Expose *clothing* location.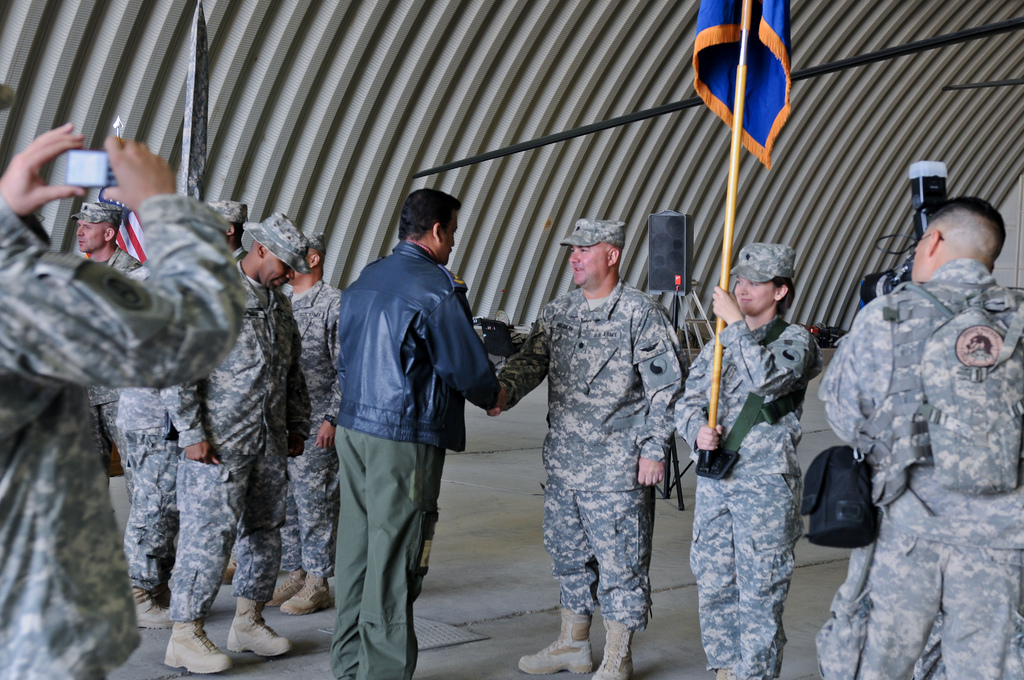
Exposed at box(149, 246, 307, 625).
